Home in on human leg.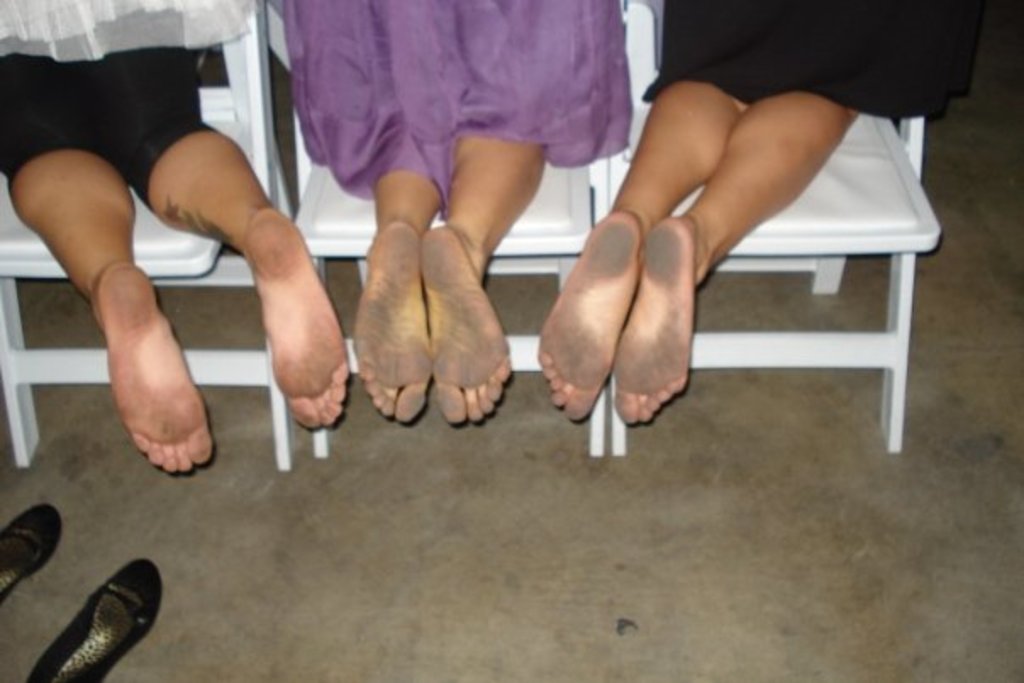
Homed in at 527:0:743:419.
